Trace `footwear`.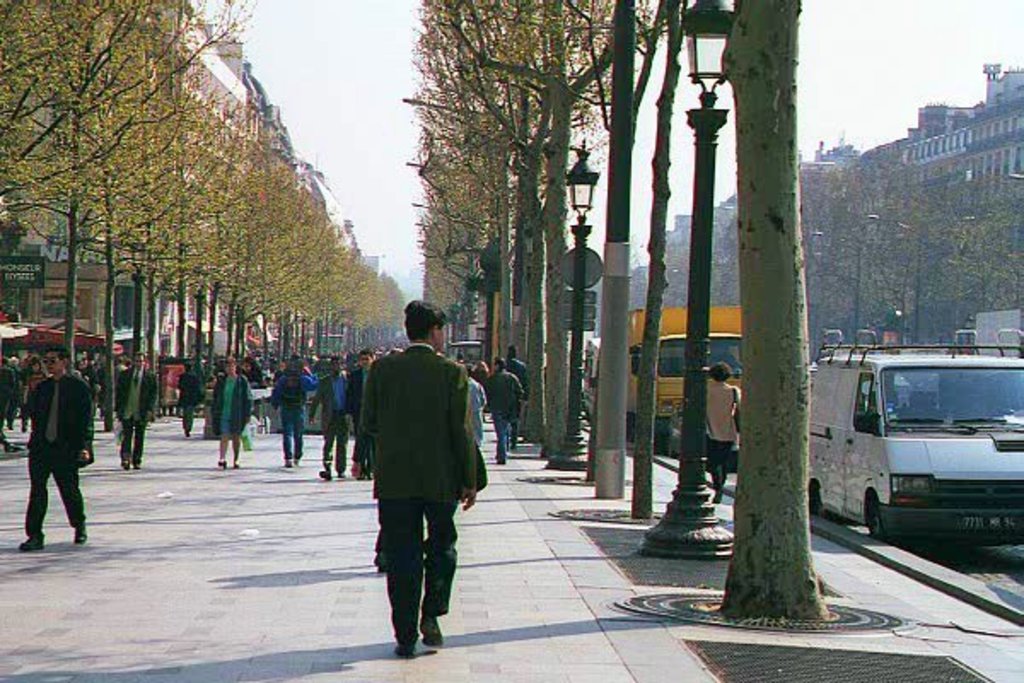
Traced to (215, 459, 227, 468).
